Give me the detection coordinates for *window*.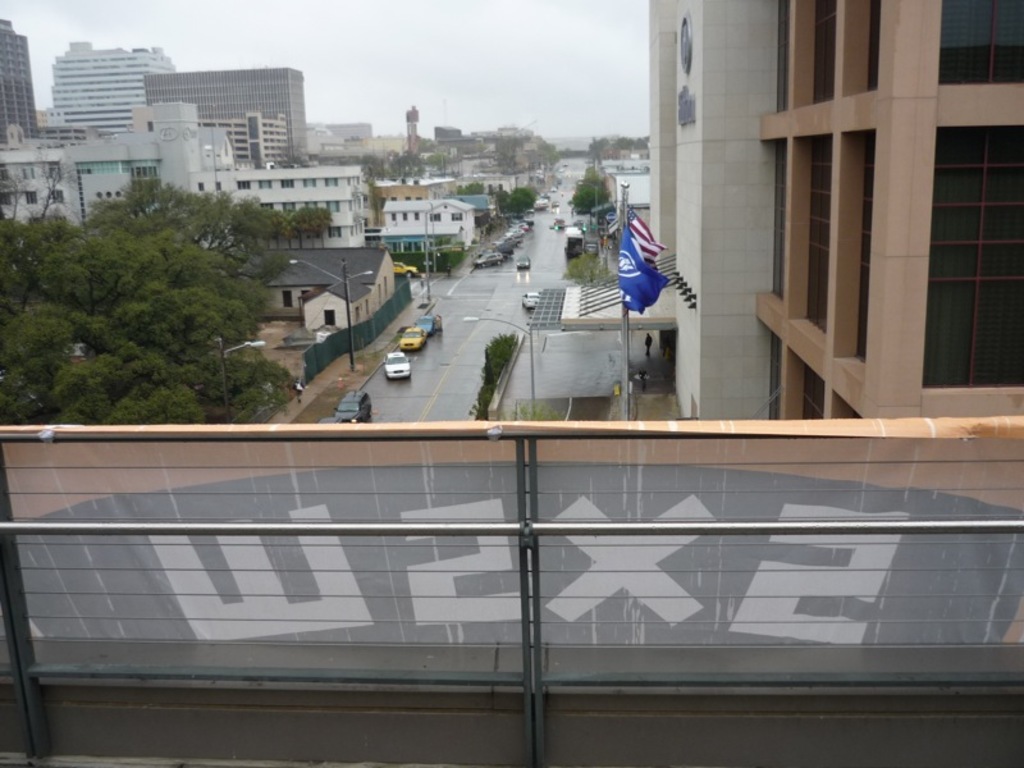
BBox(794, 0, 838, 104).
